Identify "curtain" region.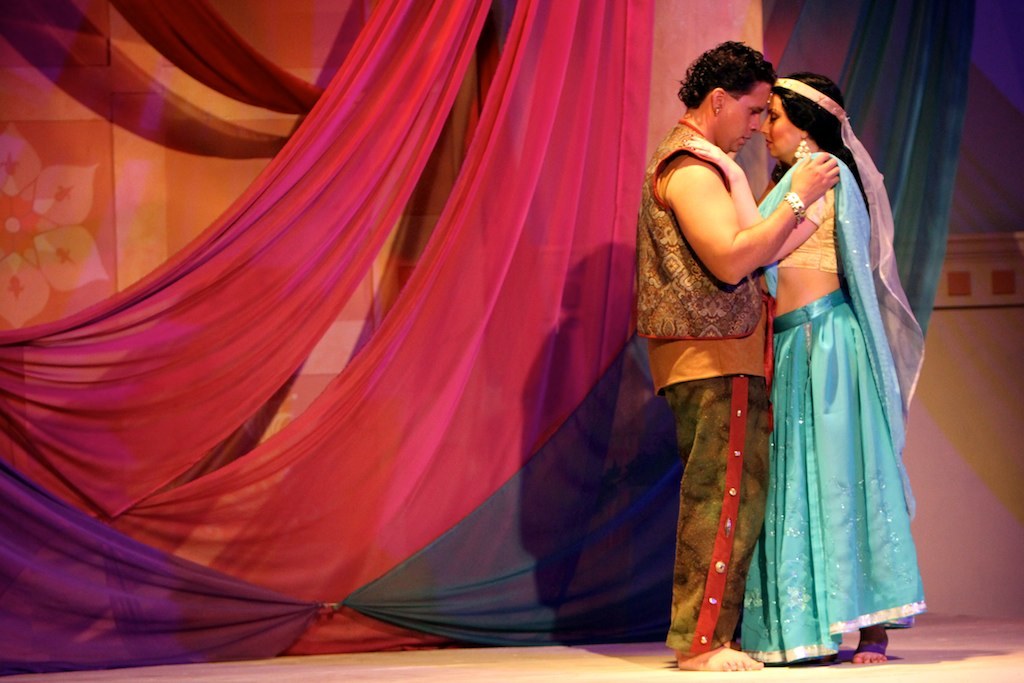
Region: (98, 0, 656, 659).
